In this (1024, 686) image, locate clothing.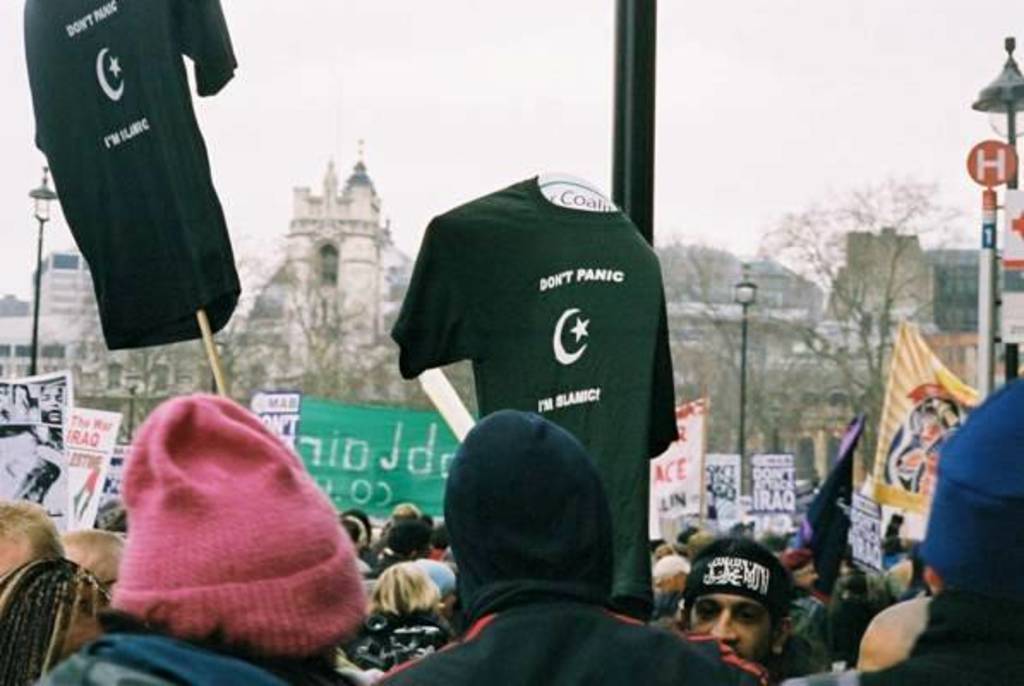
Bounding box: detection(22, 0, 242, 343).
